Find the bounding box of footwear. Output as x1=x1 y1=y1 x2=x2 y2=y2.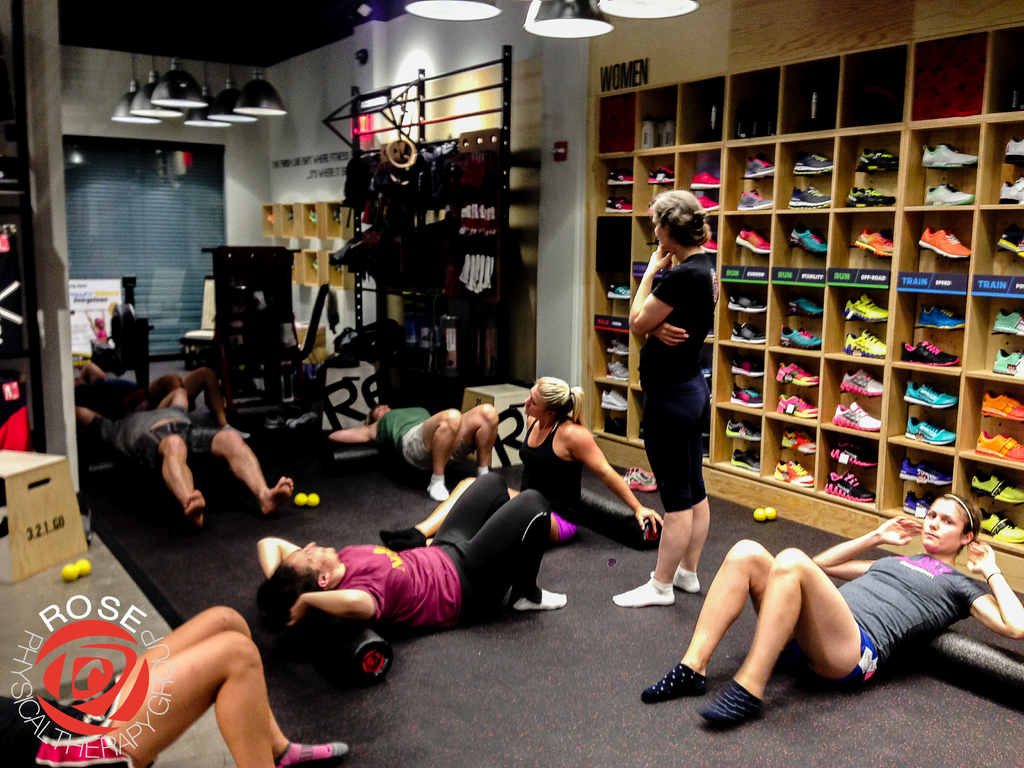
x1=732 y1=444 x2=760 y2=474.
